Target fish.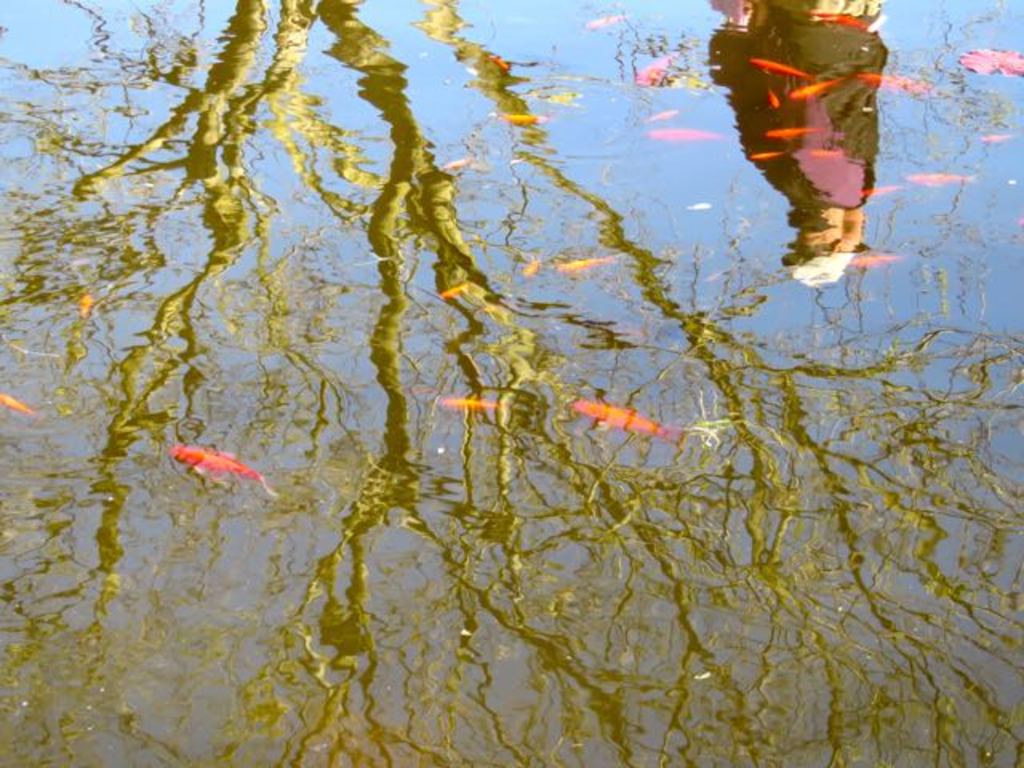
Target region: 784,74,846,101.
